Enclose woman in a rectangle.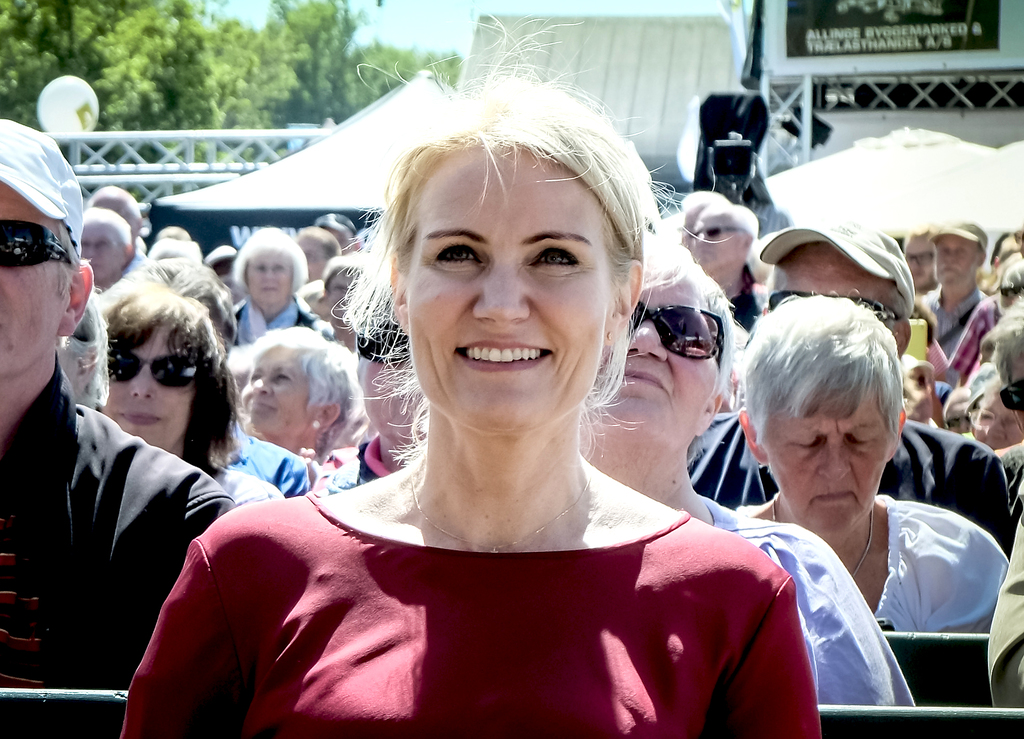
crop(733, 300, 1012, 635).
